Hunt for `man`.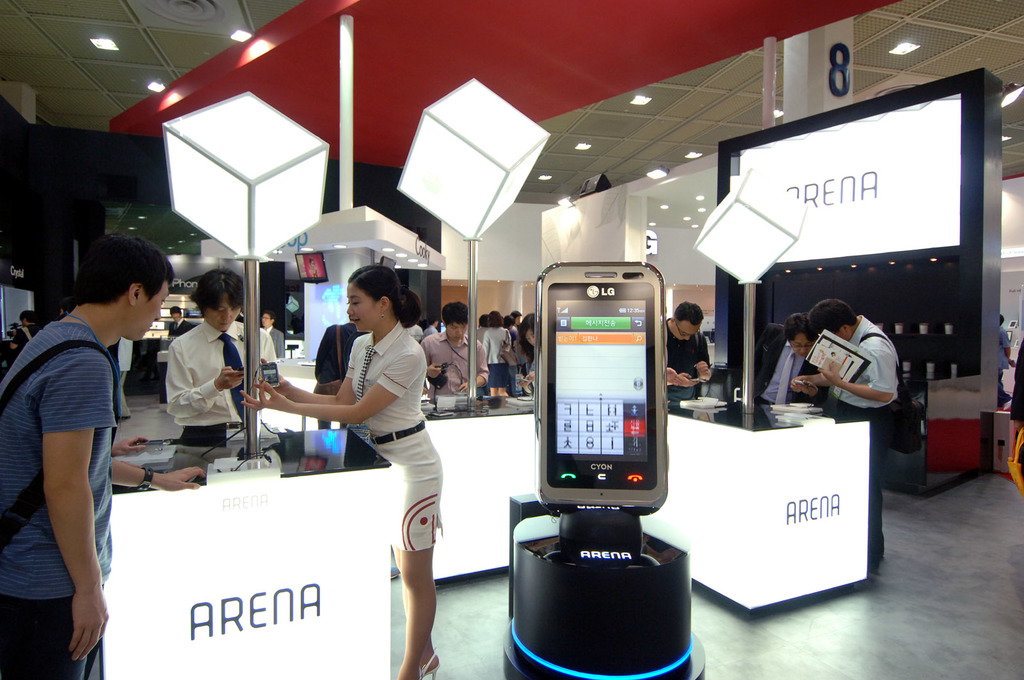
Hunted down at select_region(316, 320, 367, 393).
